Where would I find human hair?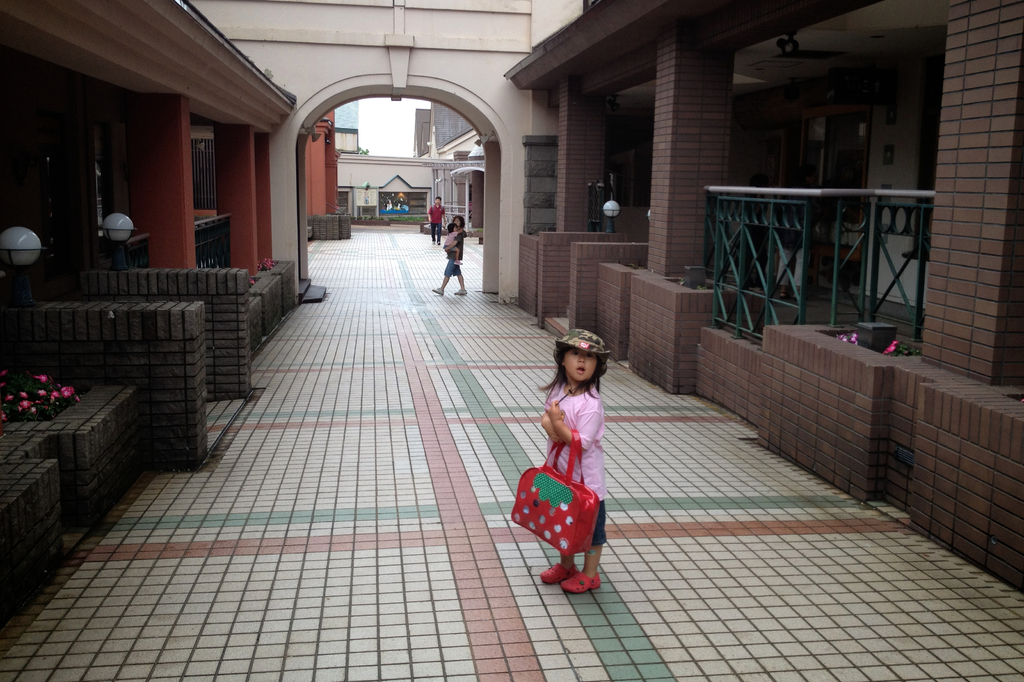
At left=445, top=224, right=452, bottom=233.
